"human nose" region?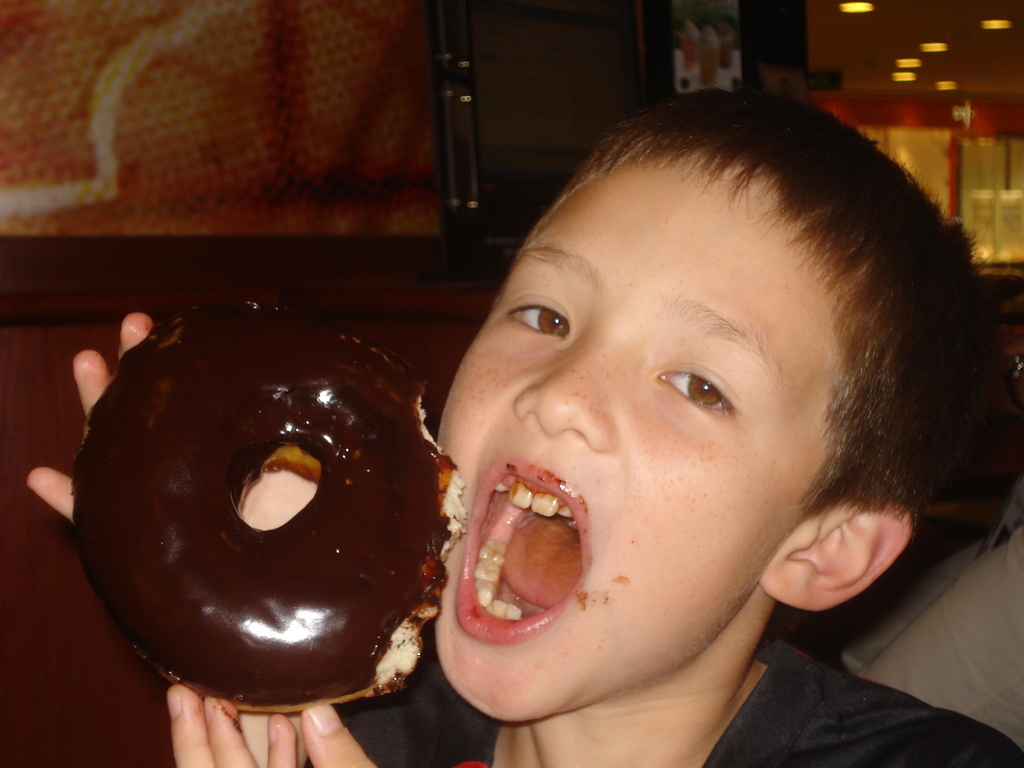
bbox=(511, 336, 632, 456)
